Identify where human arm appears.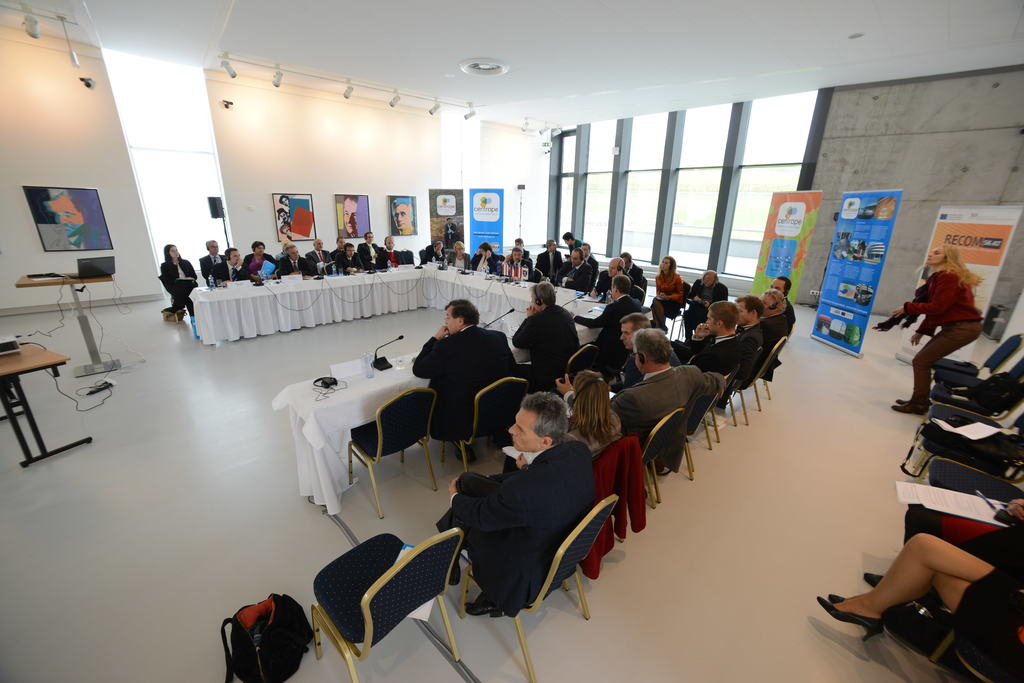
Appears at (left=511, top=305, right=540, bottom=350).
